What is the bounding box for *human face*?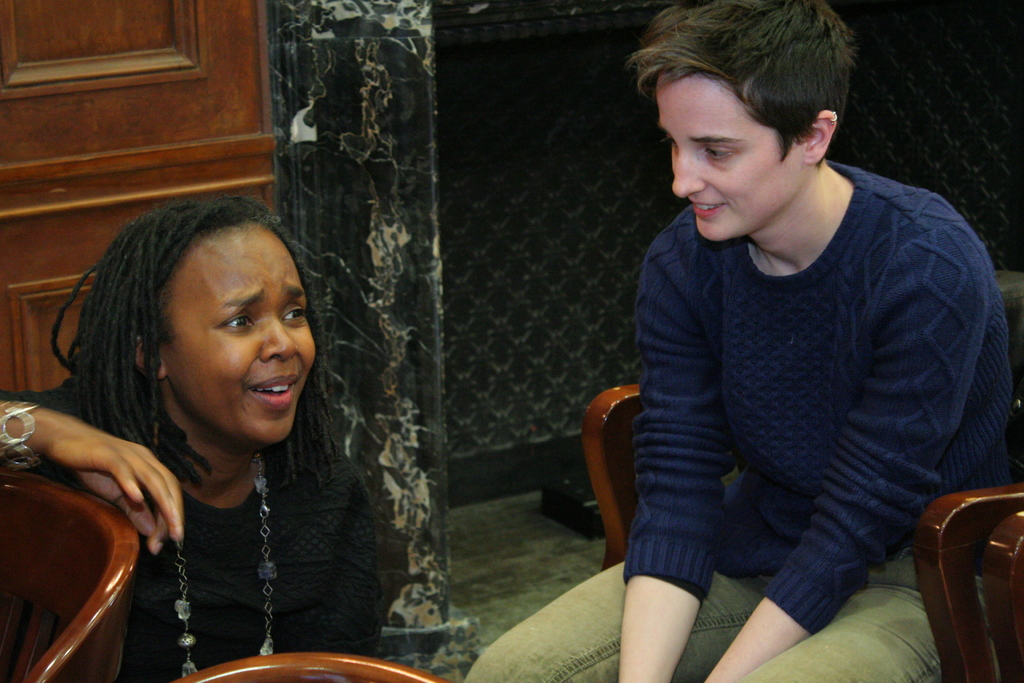
[left=169, top=231, right=318, bottom=443].
